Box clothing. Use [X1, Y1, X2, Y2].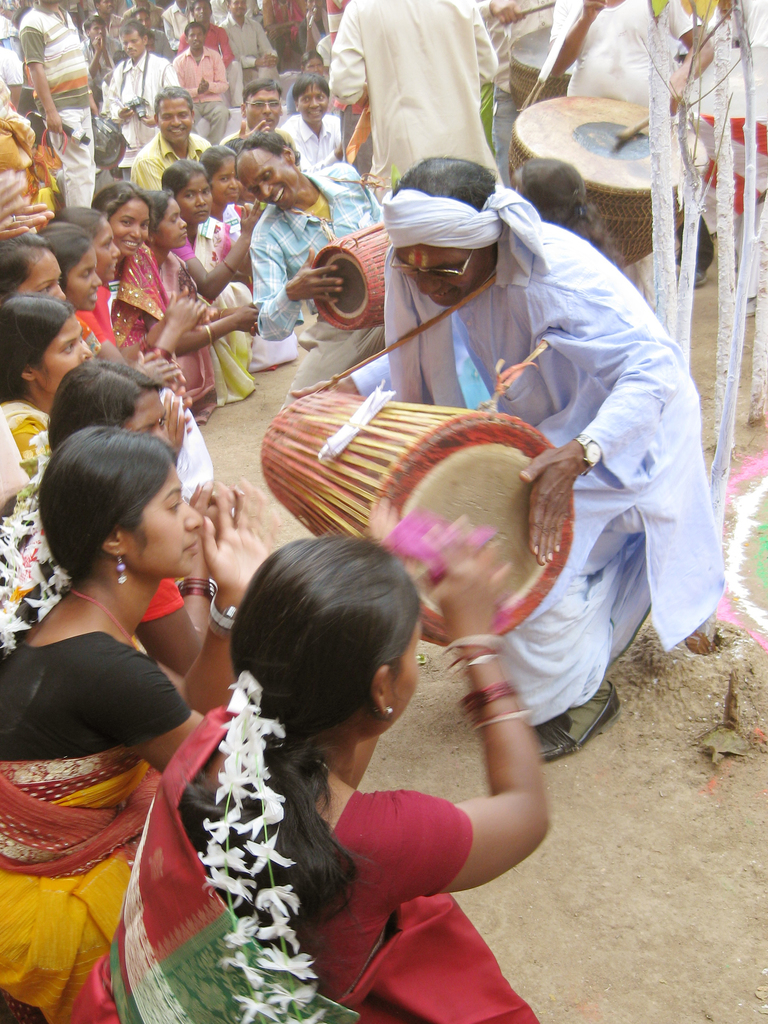
[172, 209, 255, 410].
